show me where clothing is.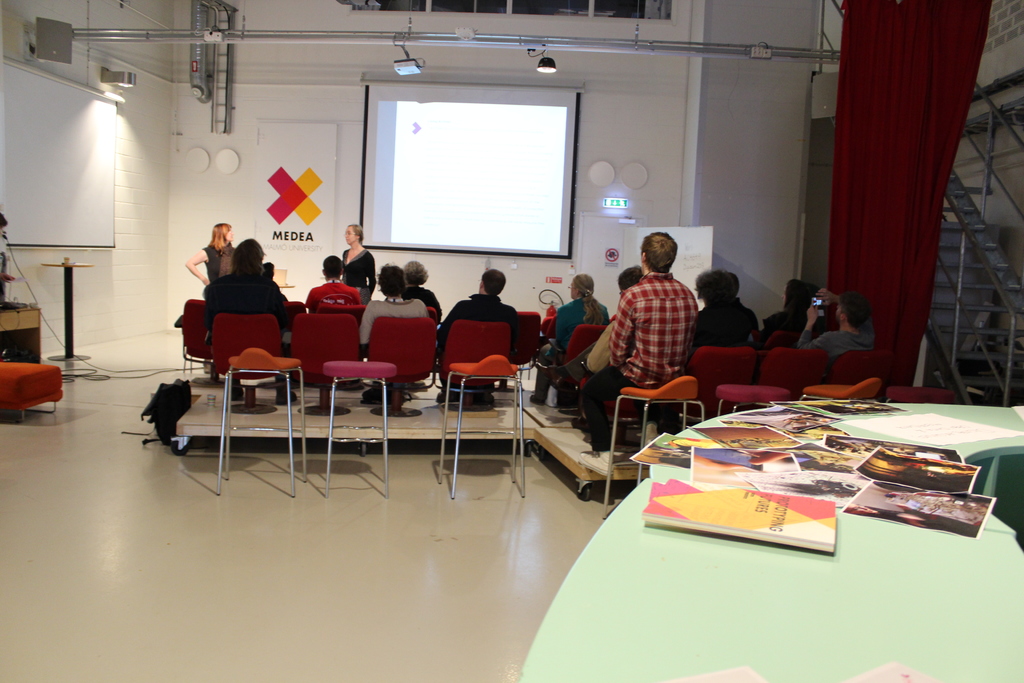
clothing is at crop(740, 296, 757, 347).
